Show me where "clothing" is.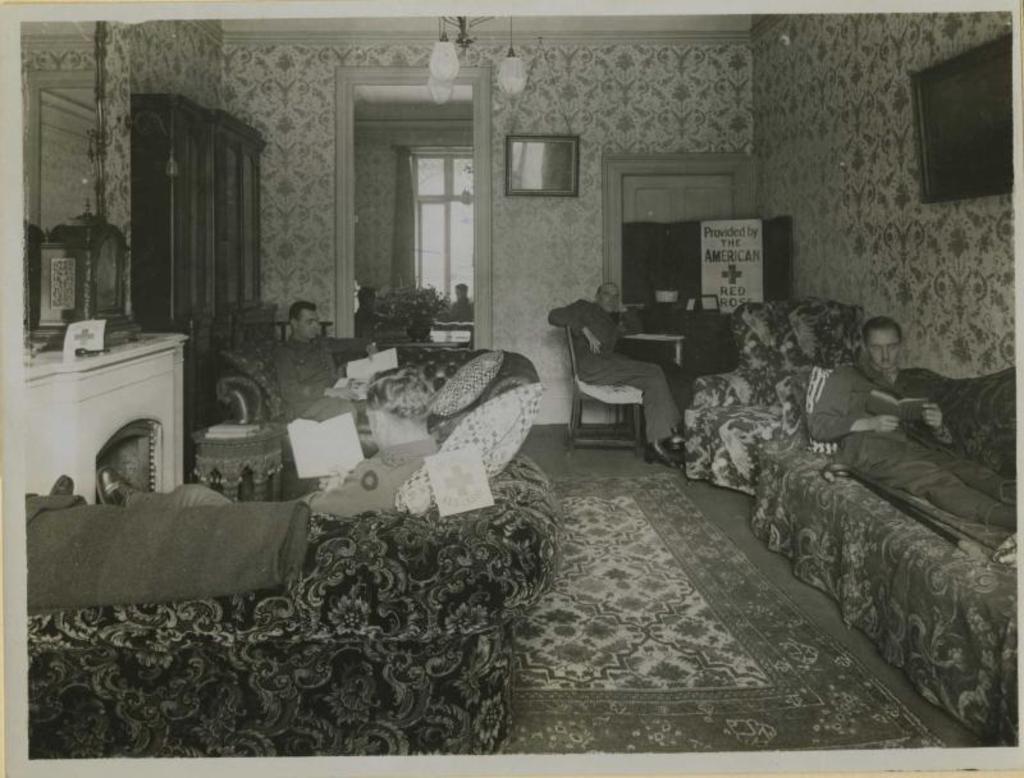
"clothing" is at bbox=(545, 297, 687, 449).
